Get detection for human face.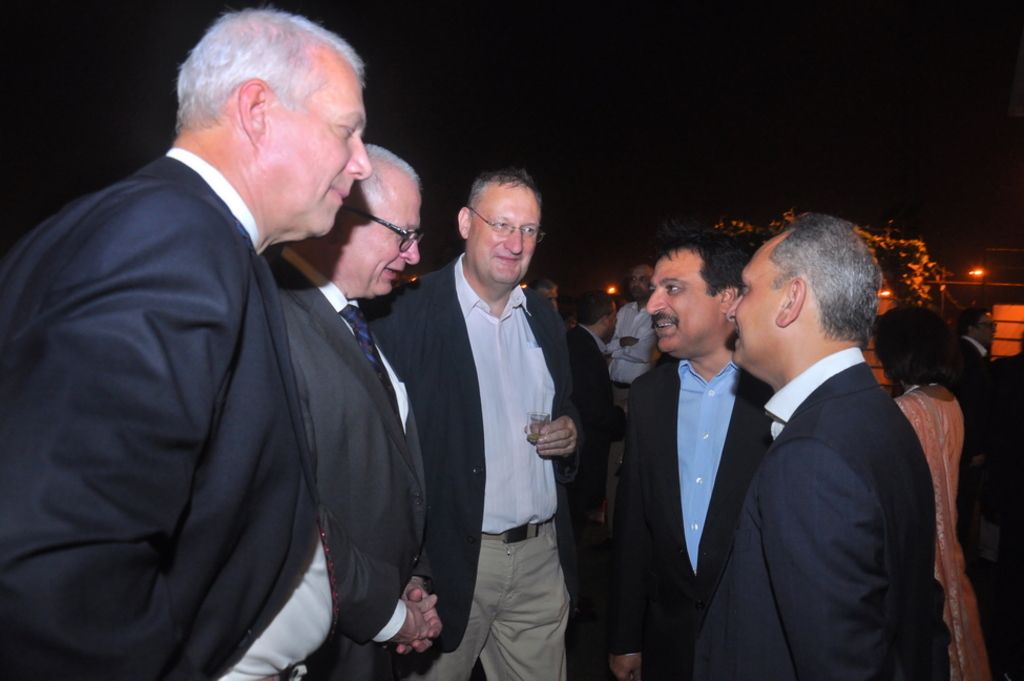
Detection: detection(727, 234, 783, 365).
